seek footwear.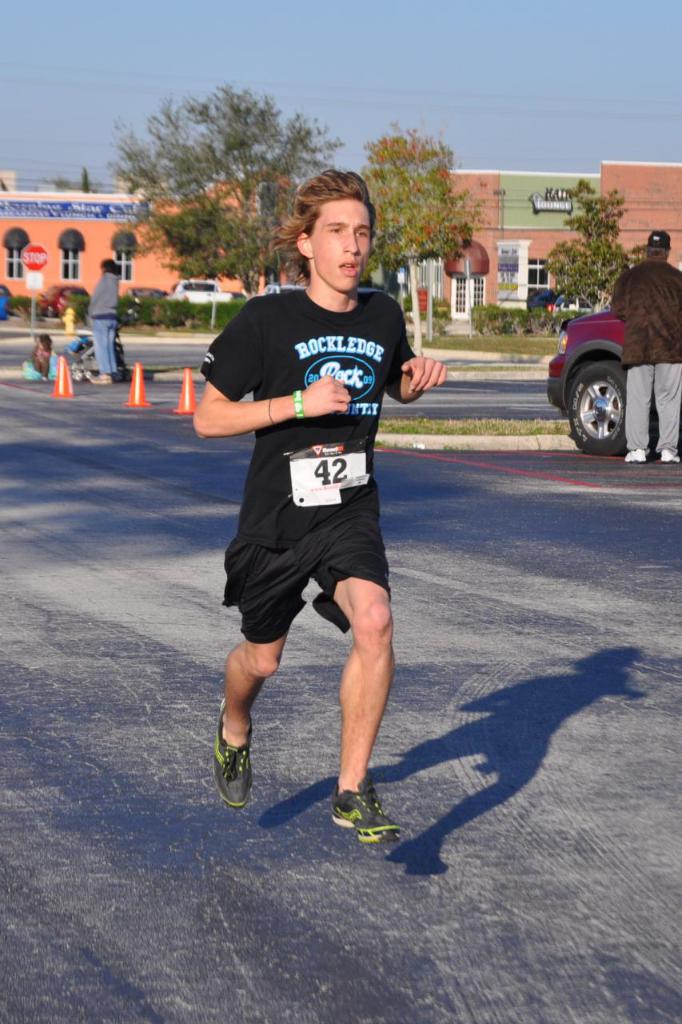
rect(660, 448, 679, 464).
